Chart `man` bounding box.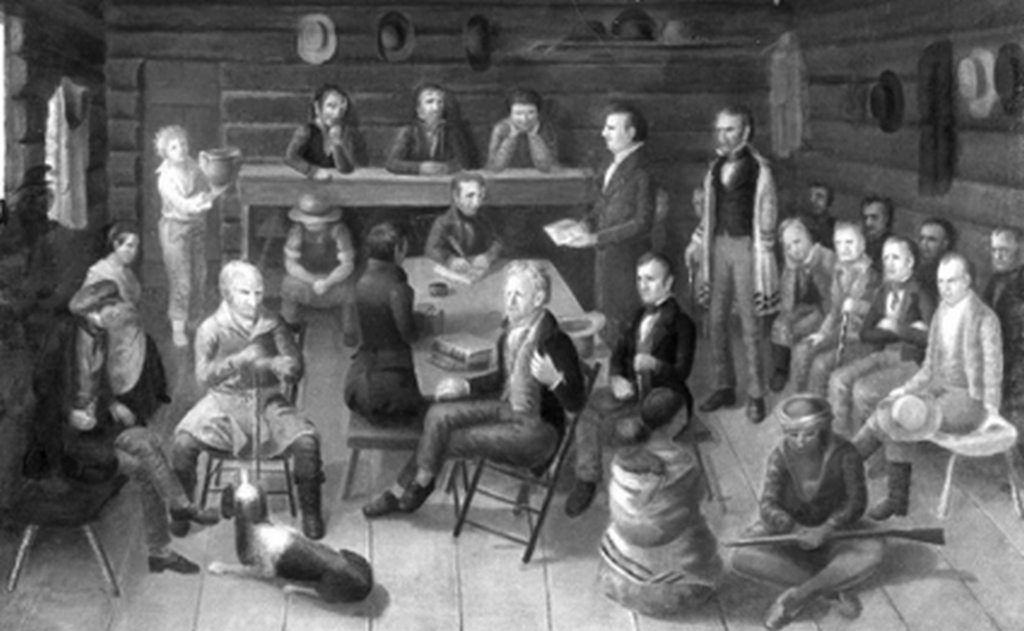
Charted: (x1=825, y1=242, x2=927, y2=445).
